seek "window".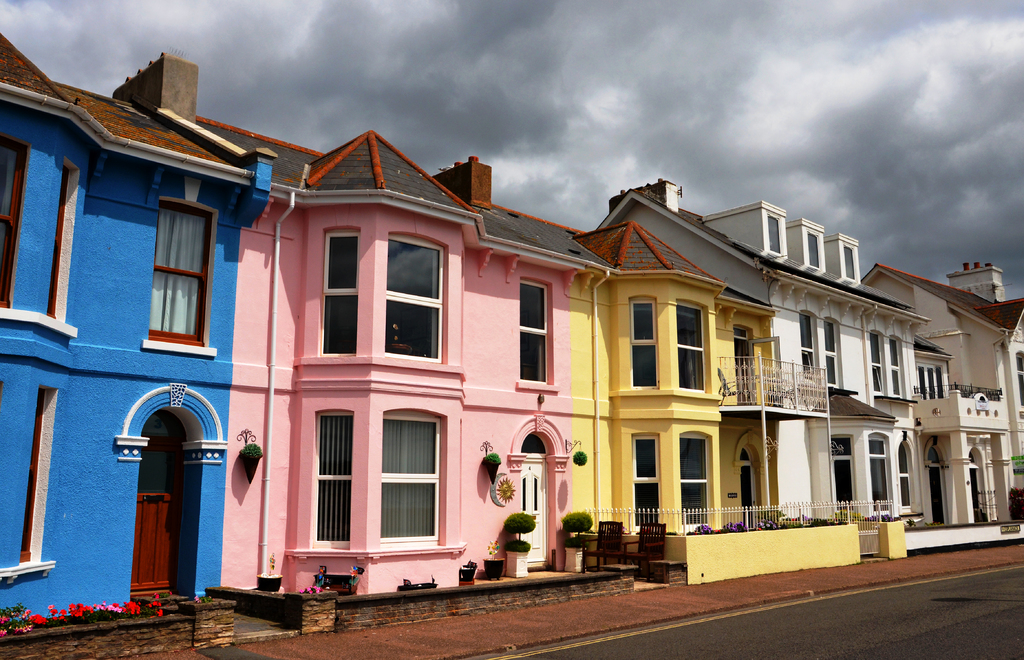
(769,209,780,251).
